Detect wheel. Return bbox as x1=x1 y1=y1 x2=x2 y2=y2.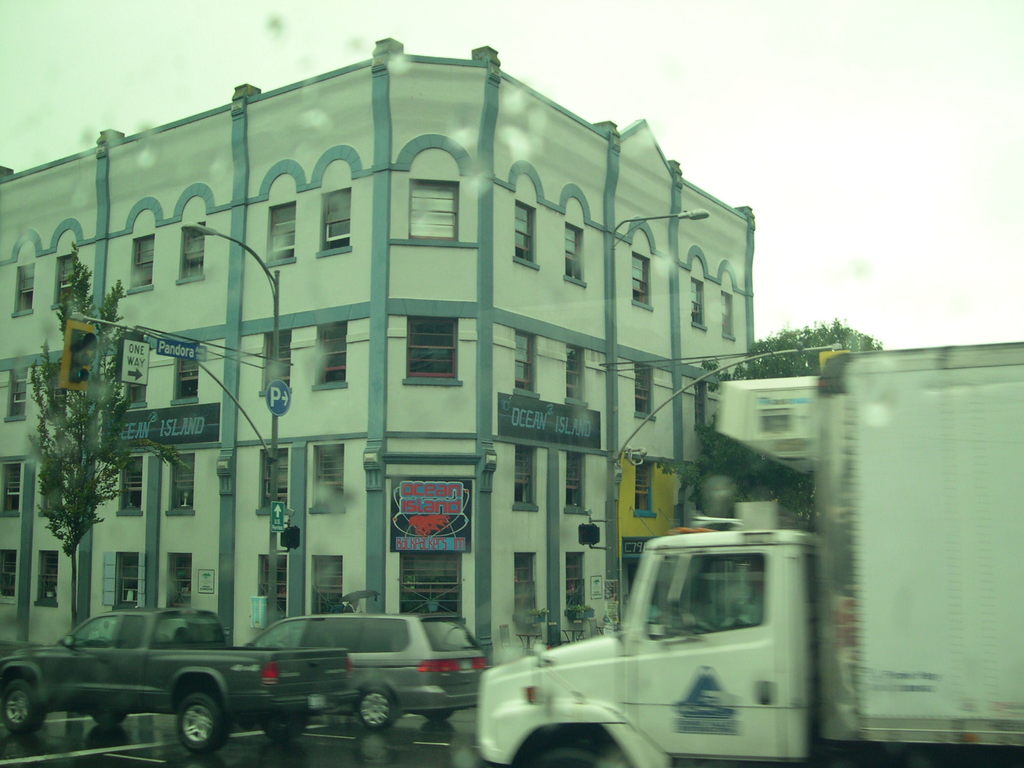
x1=0 y1=681 x2=47 y2=728.
